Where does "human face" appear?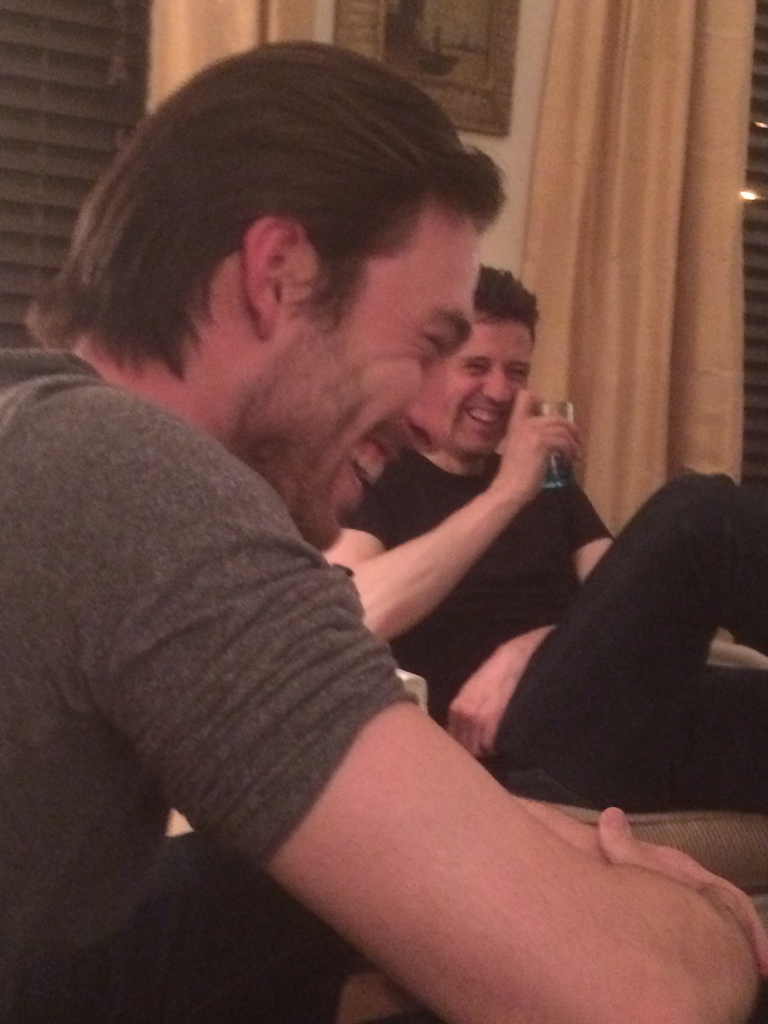
Appears at box(313, 197, 474, 556).
